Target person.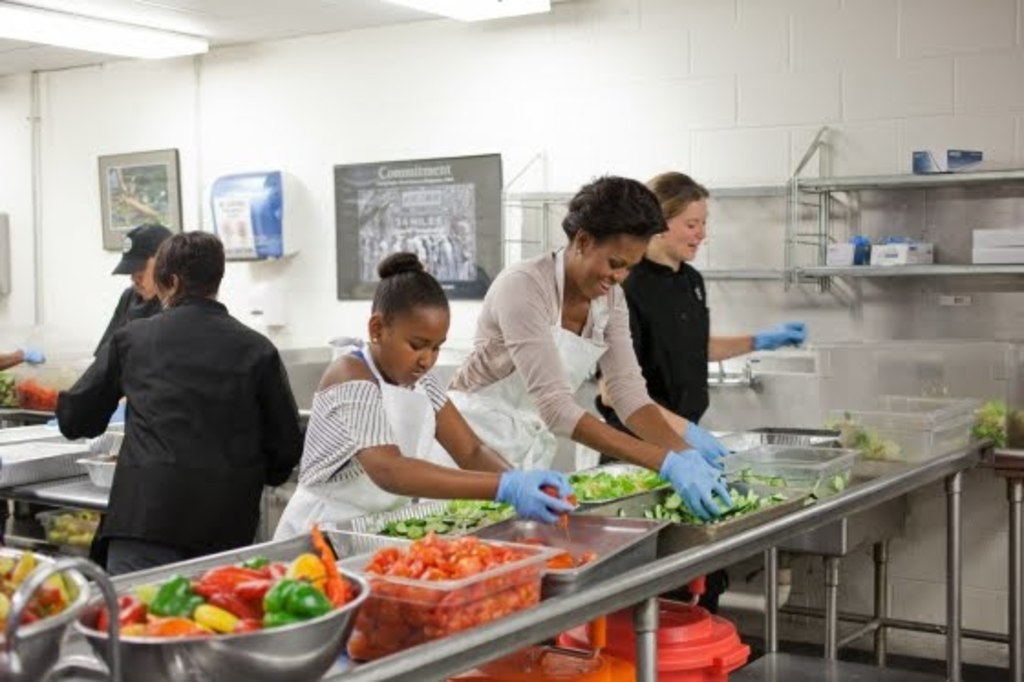
Target region: <box>450,174,741,516</box>.
